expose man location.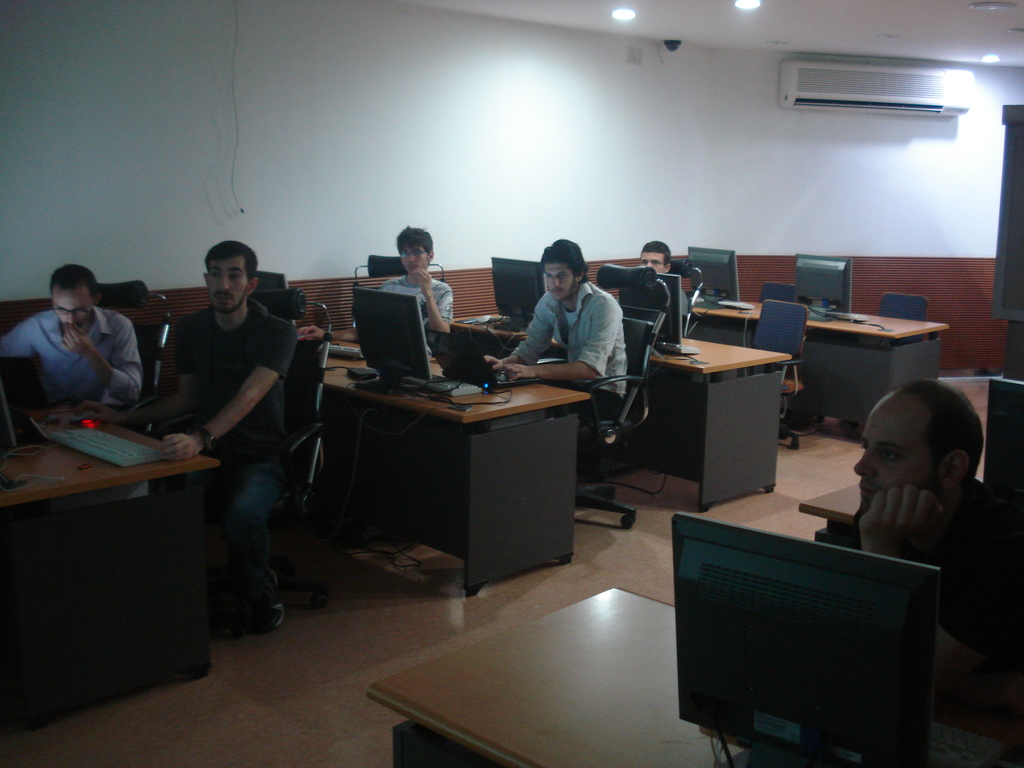
Exposed at locate(817, 372, 1023, 741).
